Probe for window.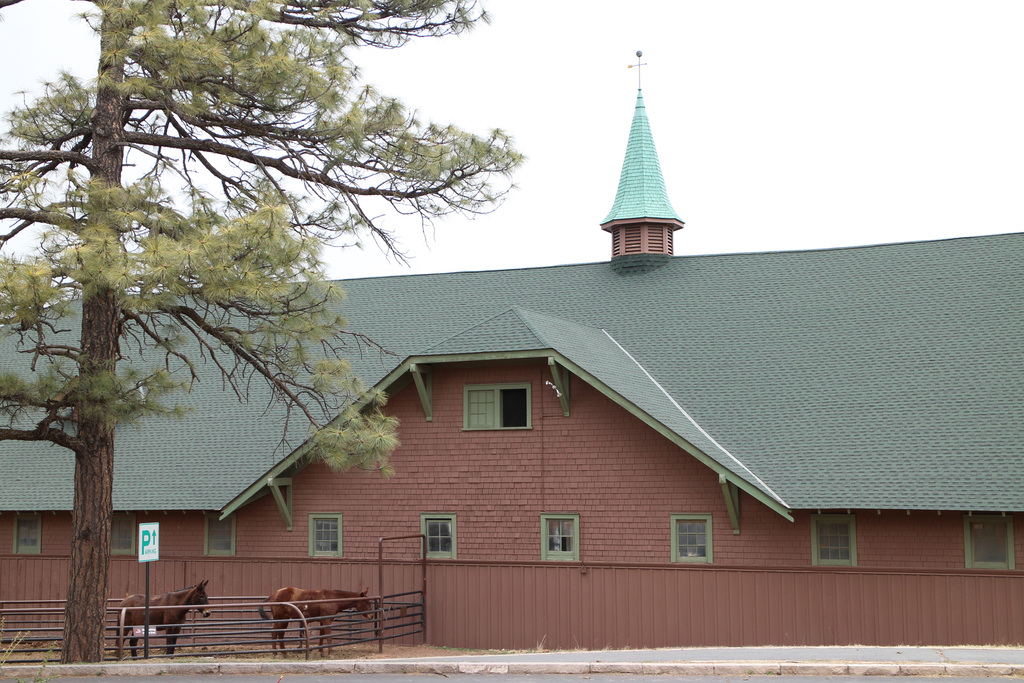
Probe result: [671, 514, 710, 557].
